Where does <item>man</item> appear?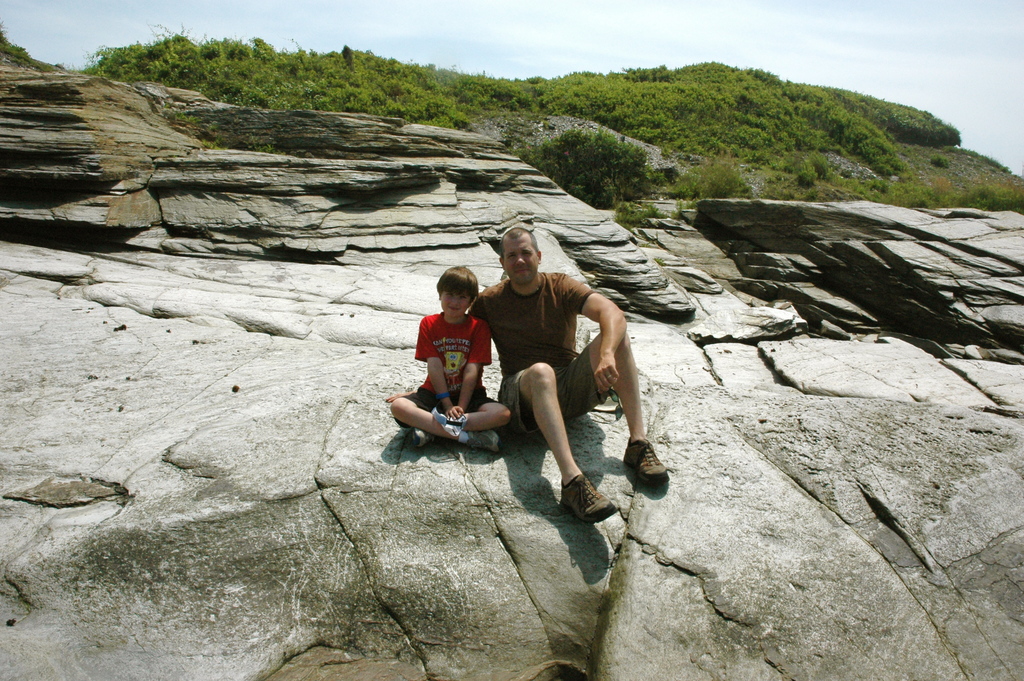
Appears at Rect(472, 227, 665, 531).
